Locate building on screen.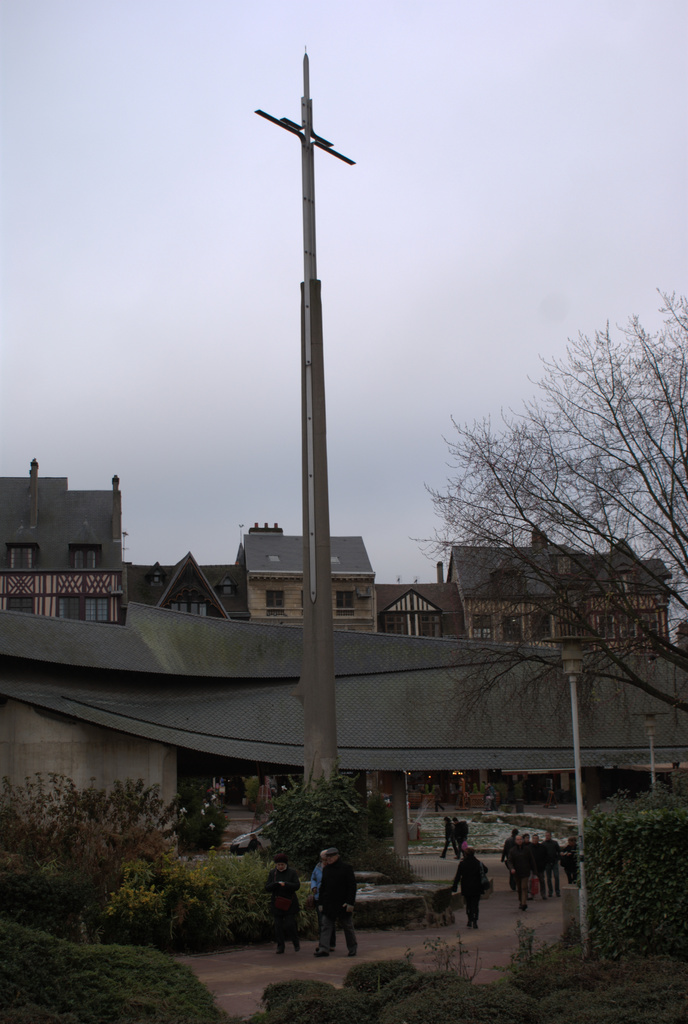
On screen at detection(0, 457, 130, 632).
